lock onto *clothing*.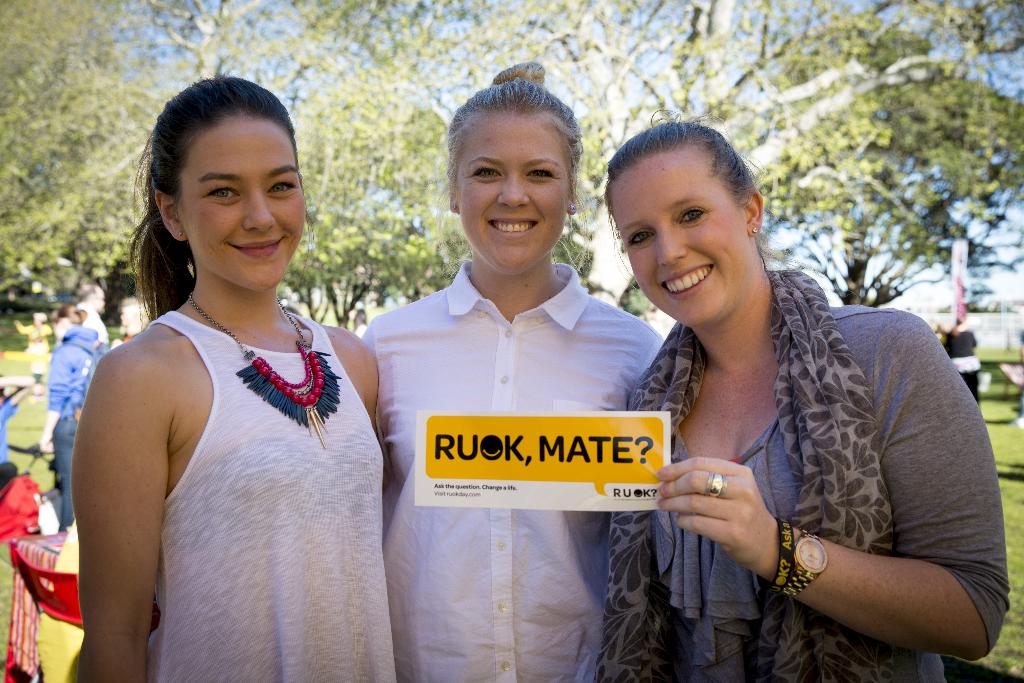
Locked: select_region(47, 333, 109, 520).
